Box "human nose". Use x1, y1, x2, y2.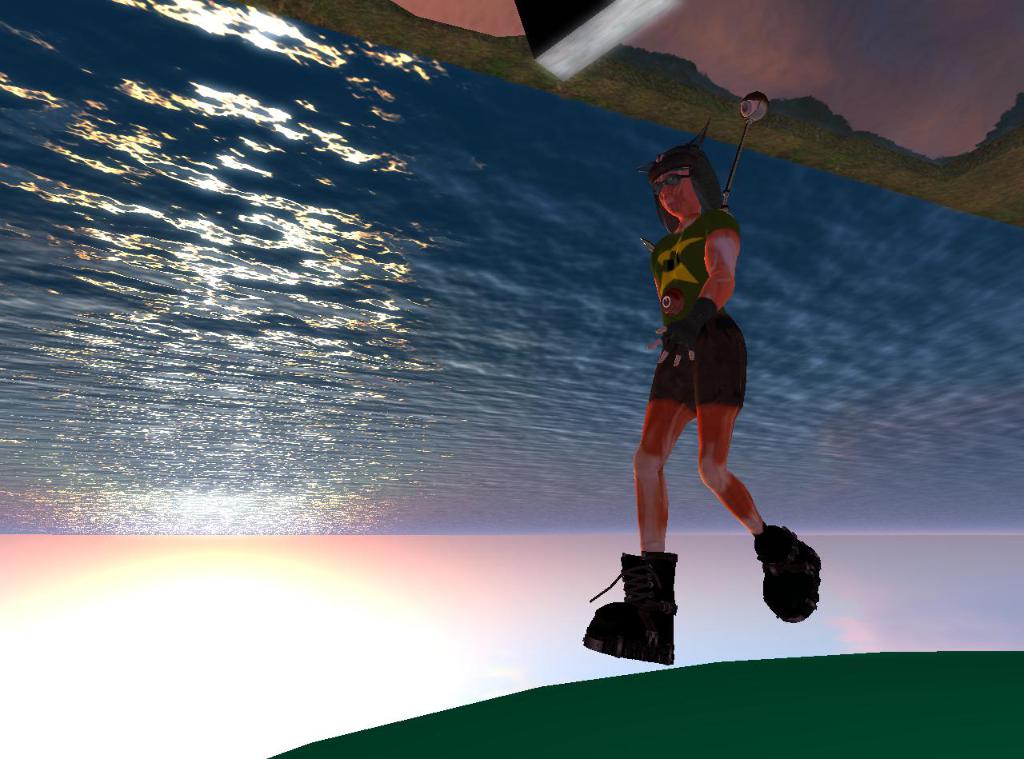
663, 184, 667, 198.
